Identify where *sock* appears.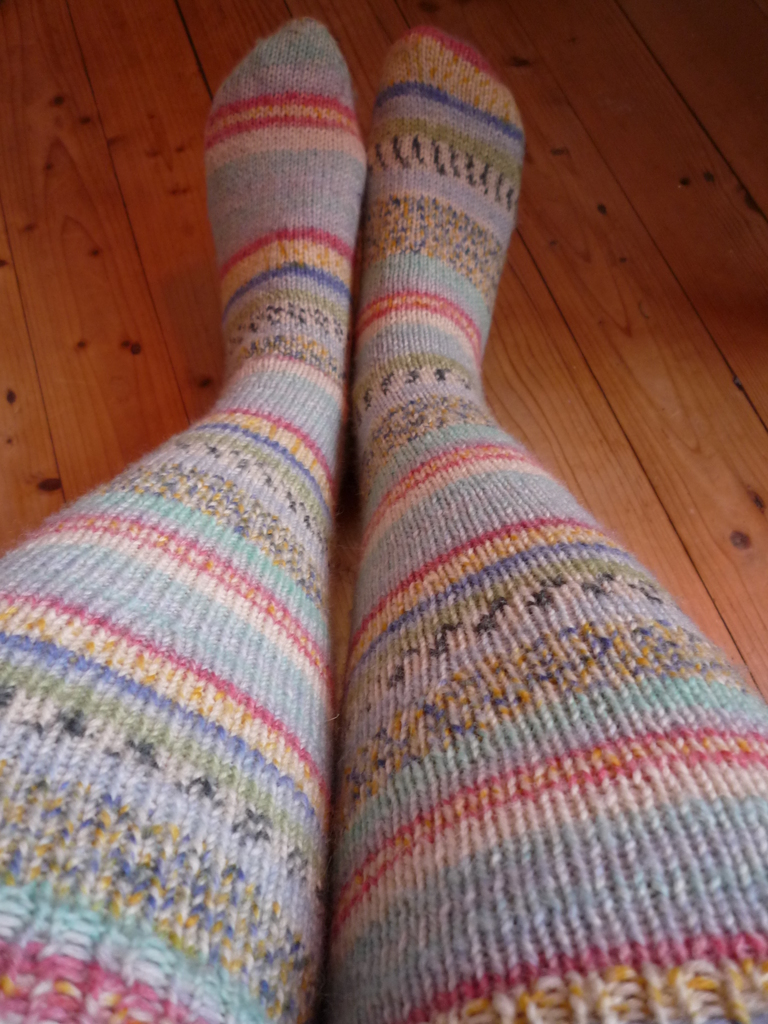
Appears at box(333, 29, 767, 1023).
